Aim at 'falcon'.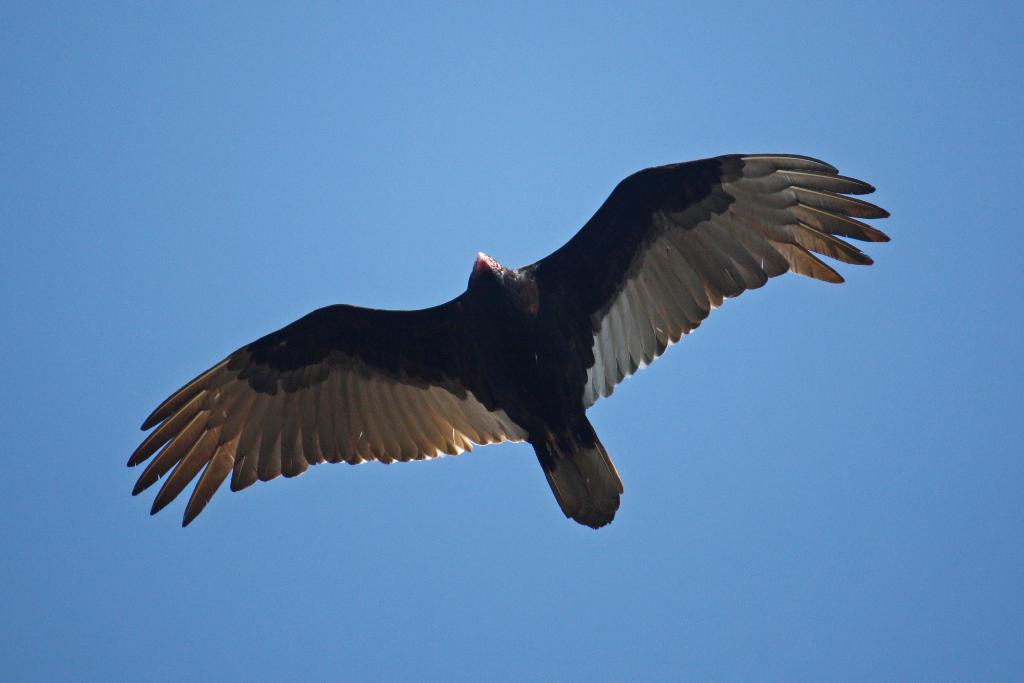
Aimed at 124,149,889,530.
